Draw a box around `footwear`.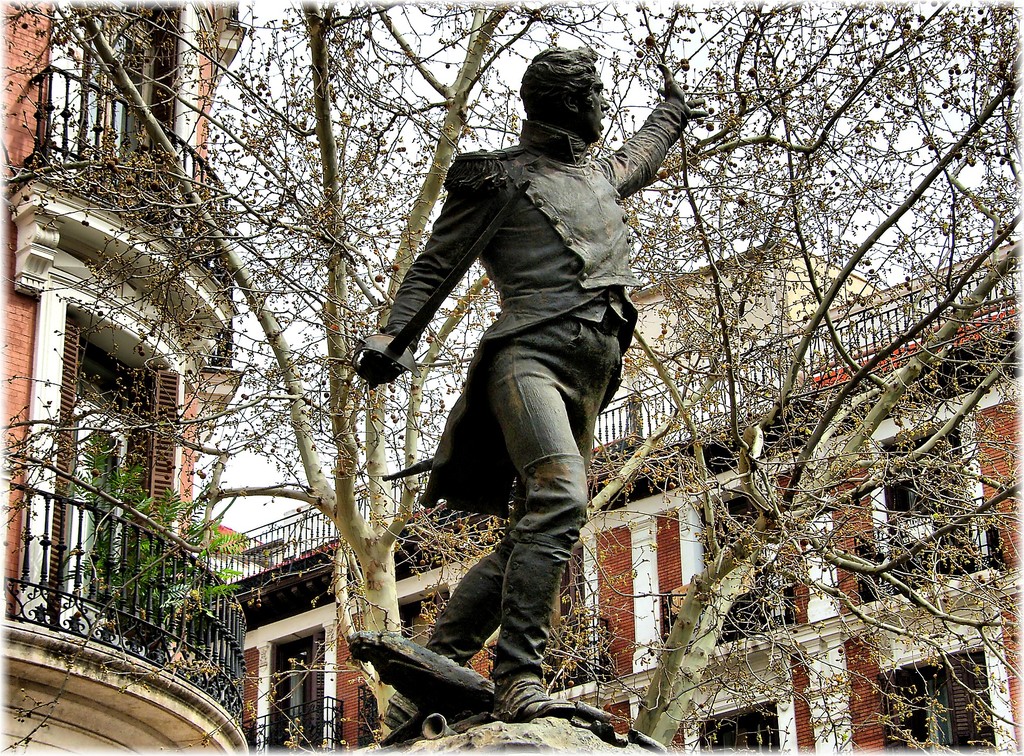
x1=381, y1=688, x2=420, y2=735.
